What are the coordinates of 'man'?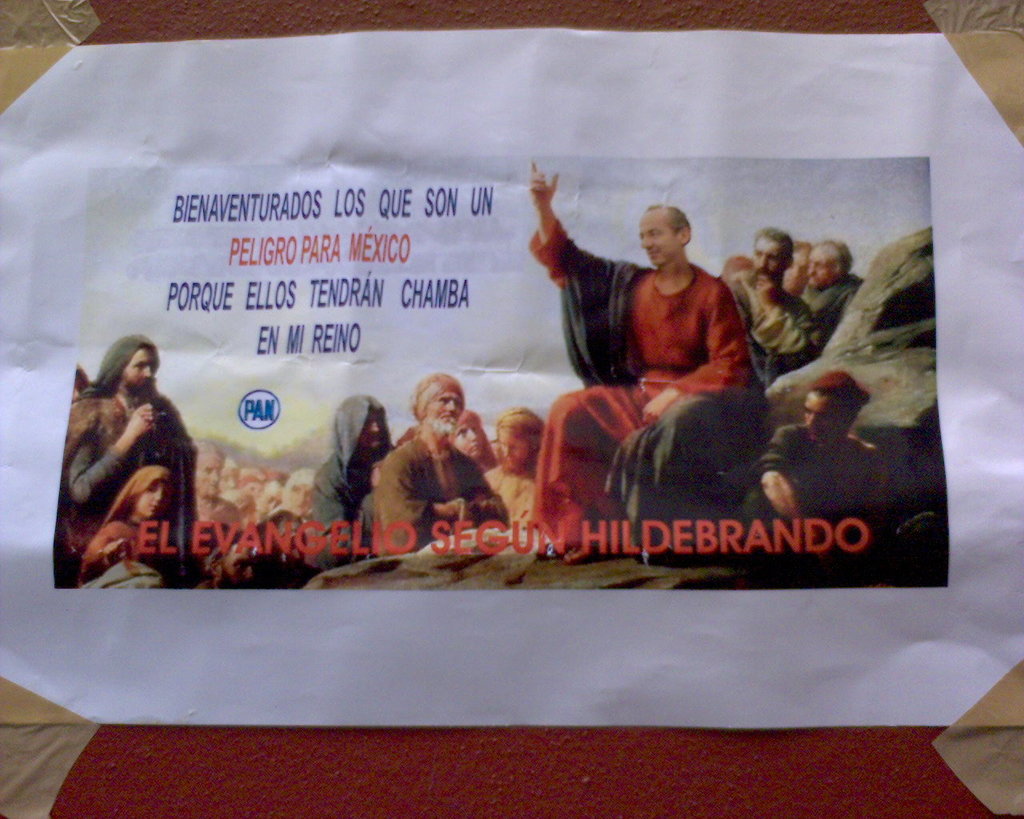
[x1=368, y1=368, x2=518, y2=565].
